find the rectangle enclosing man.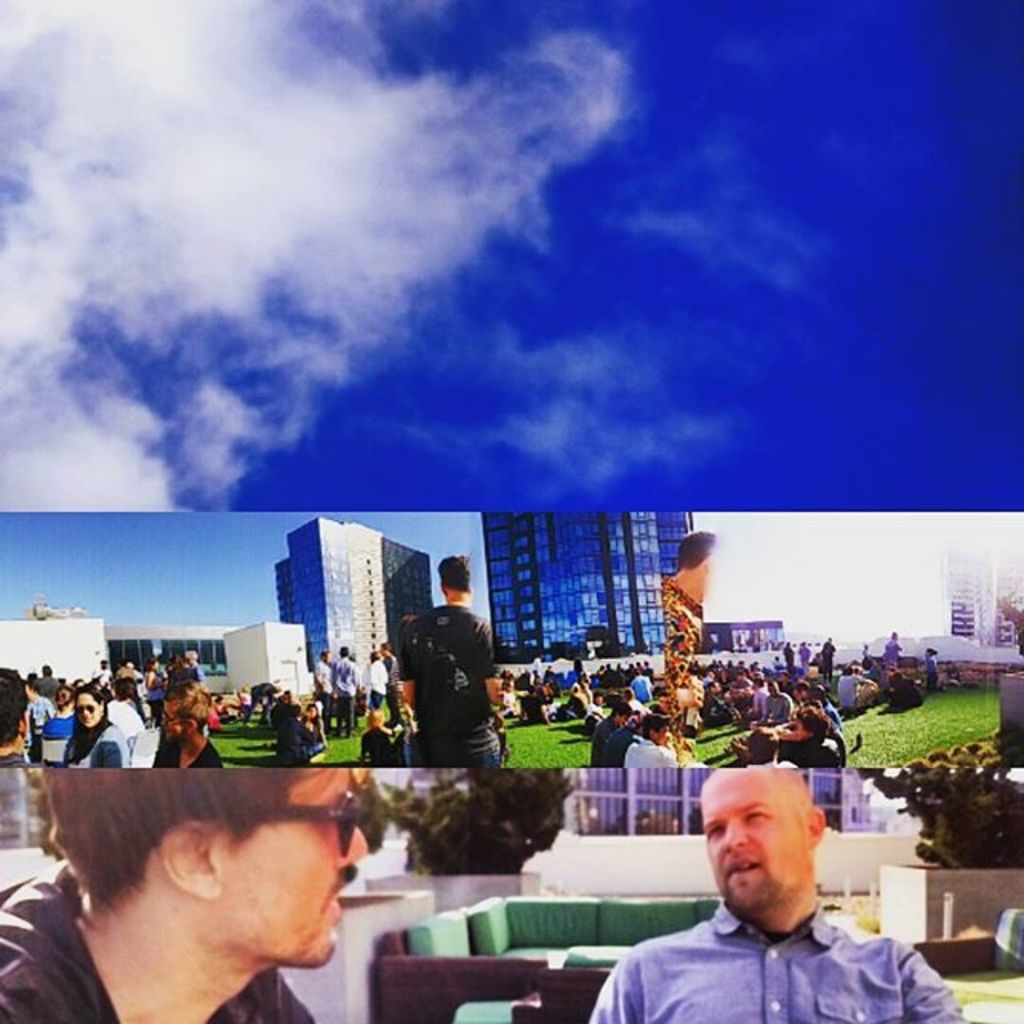
(left=2, top=766, right=370, bottom=1022).
